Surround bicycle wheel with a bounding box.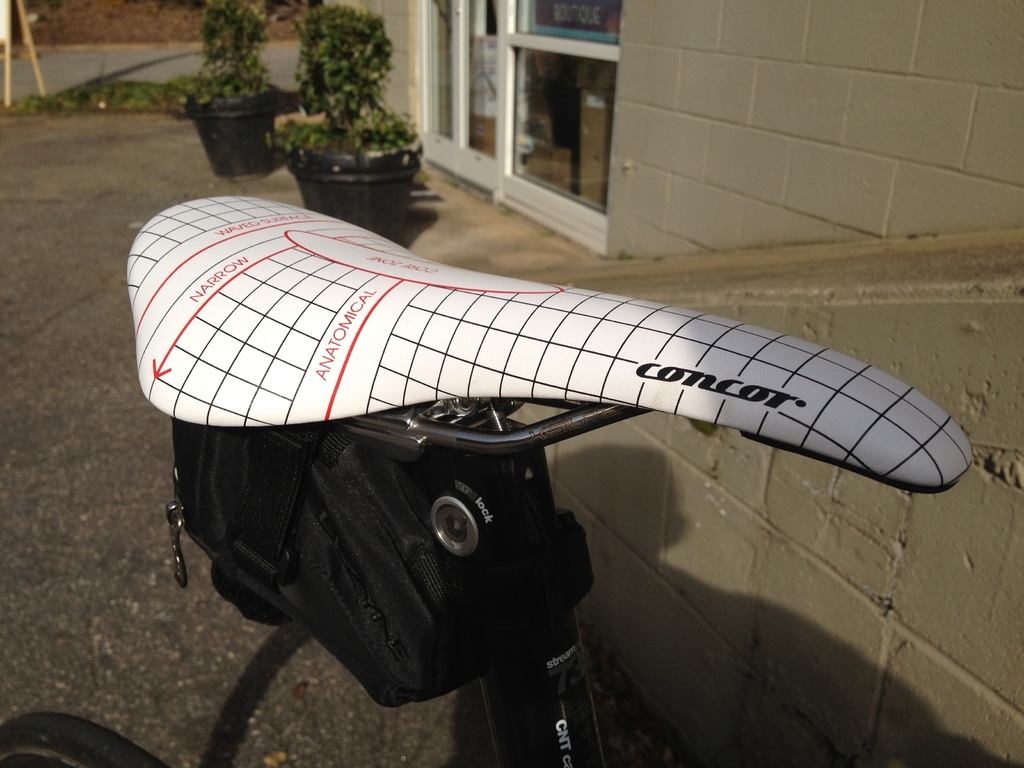
<box>0,712,168,767</box>.
